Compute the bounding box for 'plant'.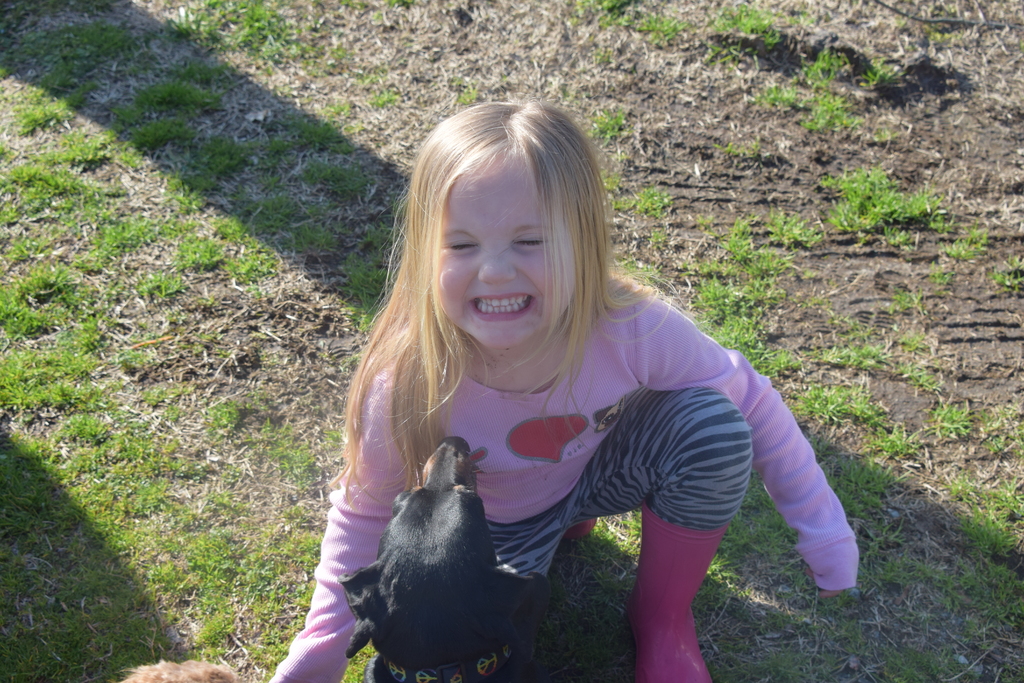
{"left": 929, "top": 393, "right": 980, "bottom": 445}.
